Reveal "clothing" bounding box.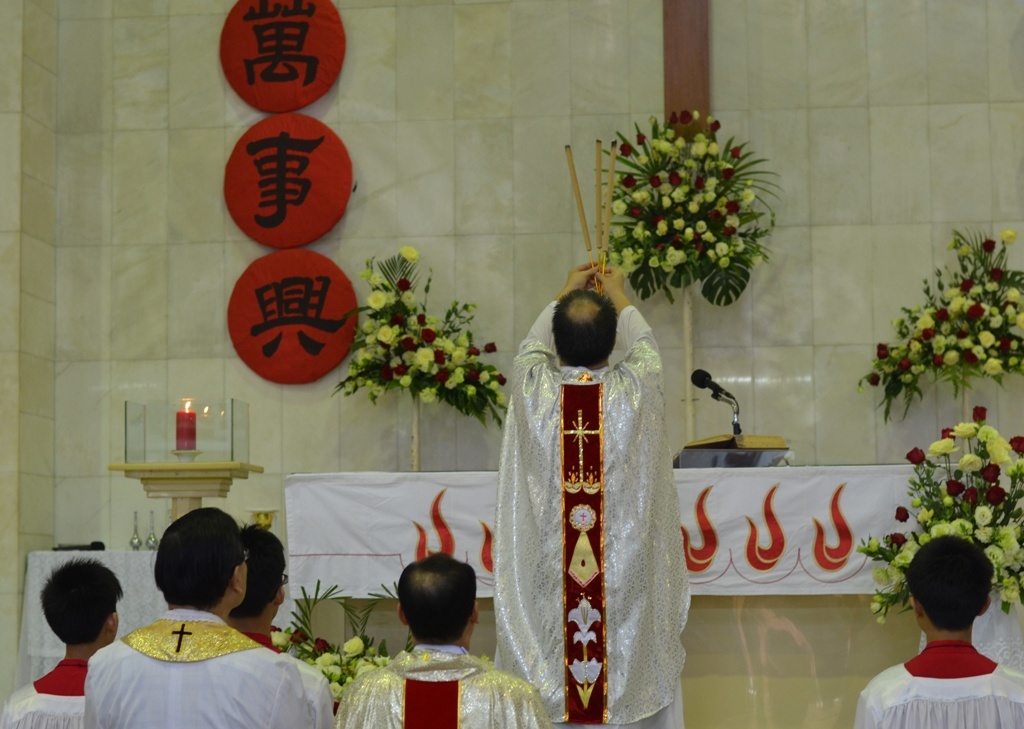
Revealed: [864,641,1021,726].
